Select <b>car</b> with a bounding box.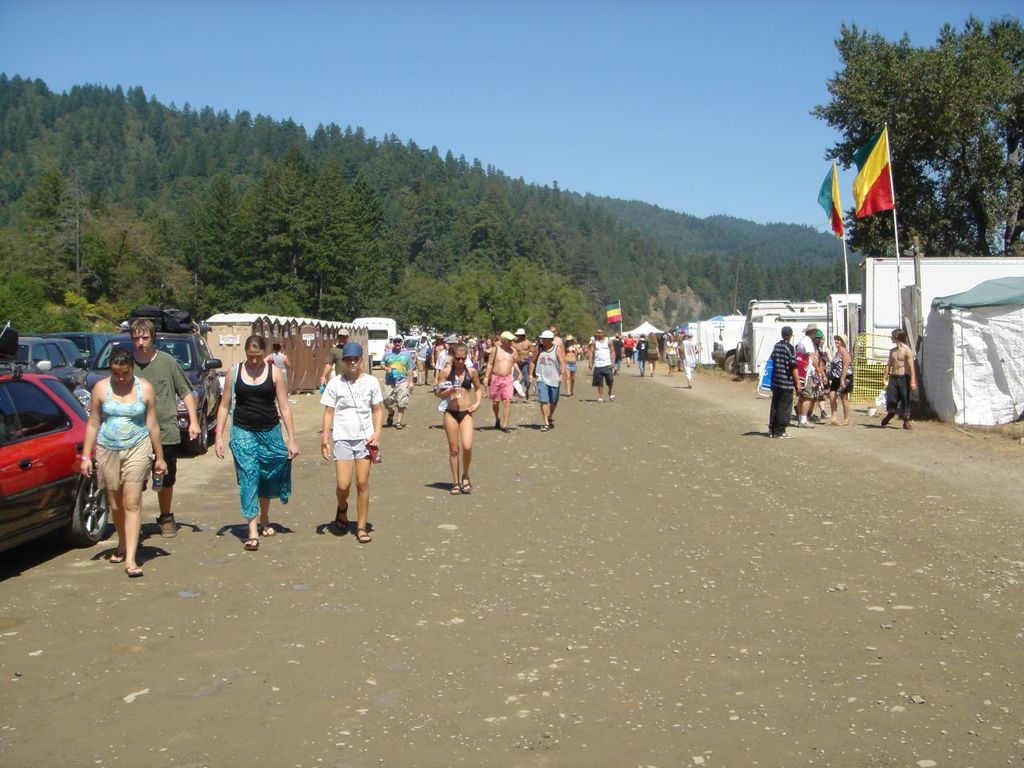
35:332:113:364.
